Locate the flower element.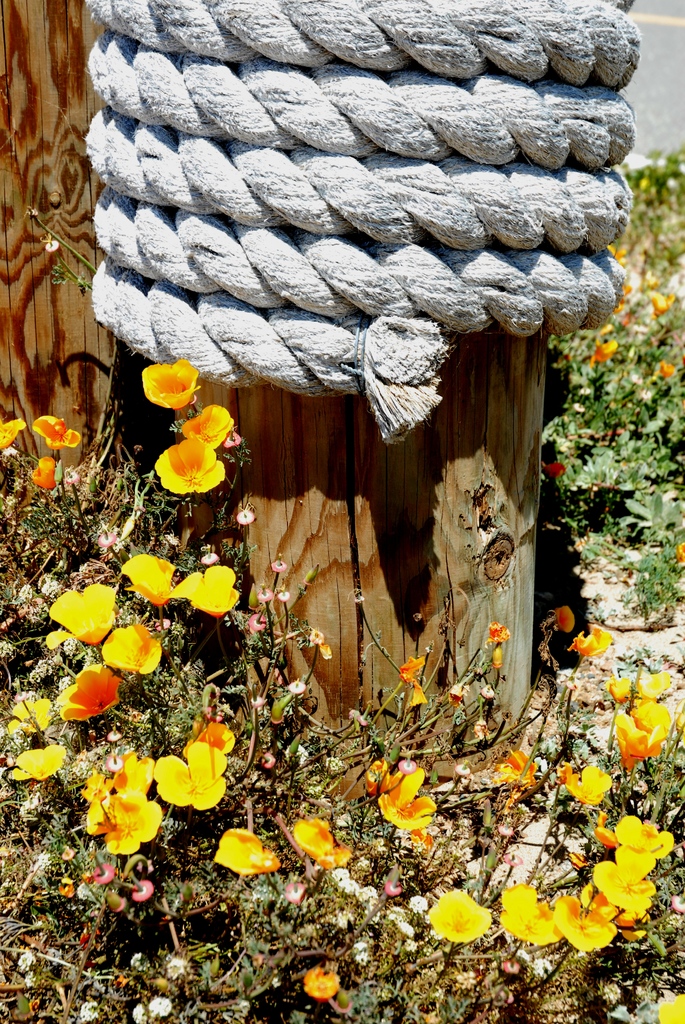
Element bbox: 278 591 290 600.
